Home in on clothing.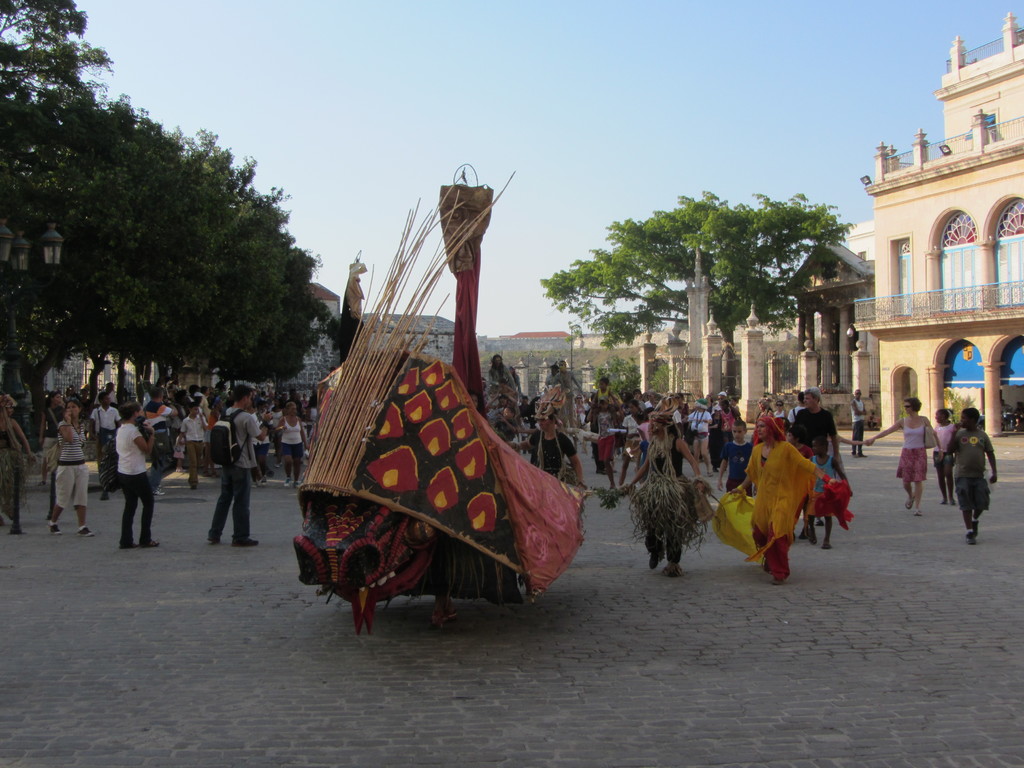
Homed in at <box>935,422,952,472</box>.
